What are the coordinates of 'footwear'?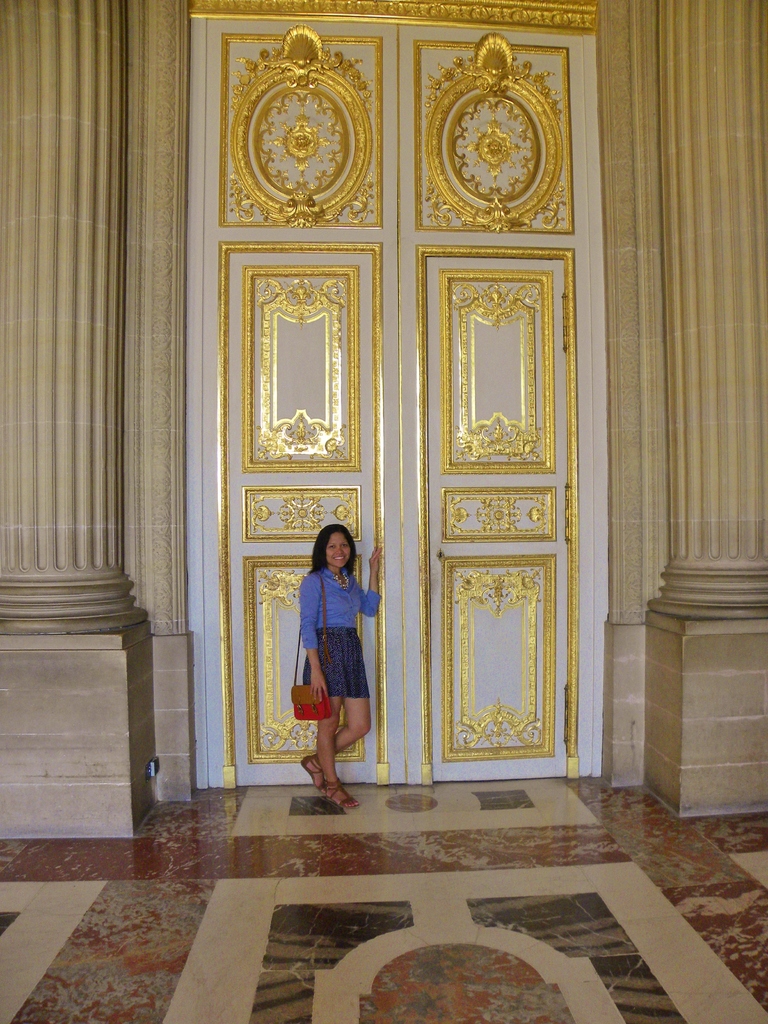
select_region(325, 781, 360, 810).
